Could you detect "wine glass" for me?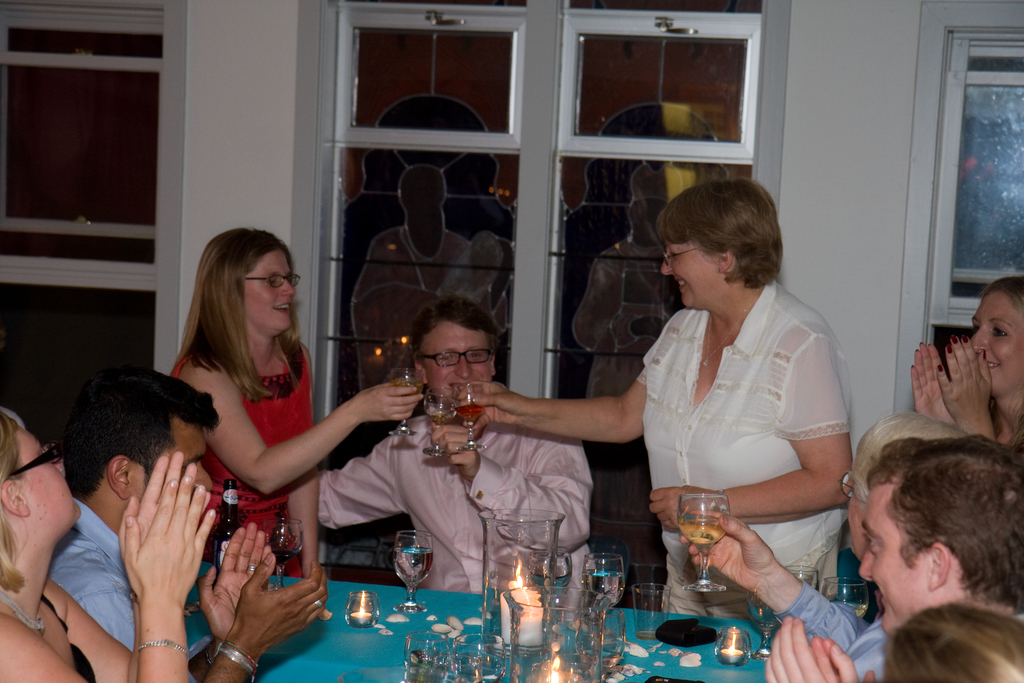
Detection result: left=388, top=368, right=426, bottom=436.
